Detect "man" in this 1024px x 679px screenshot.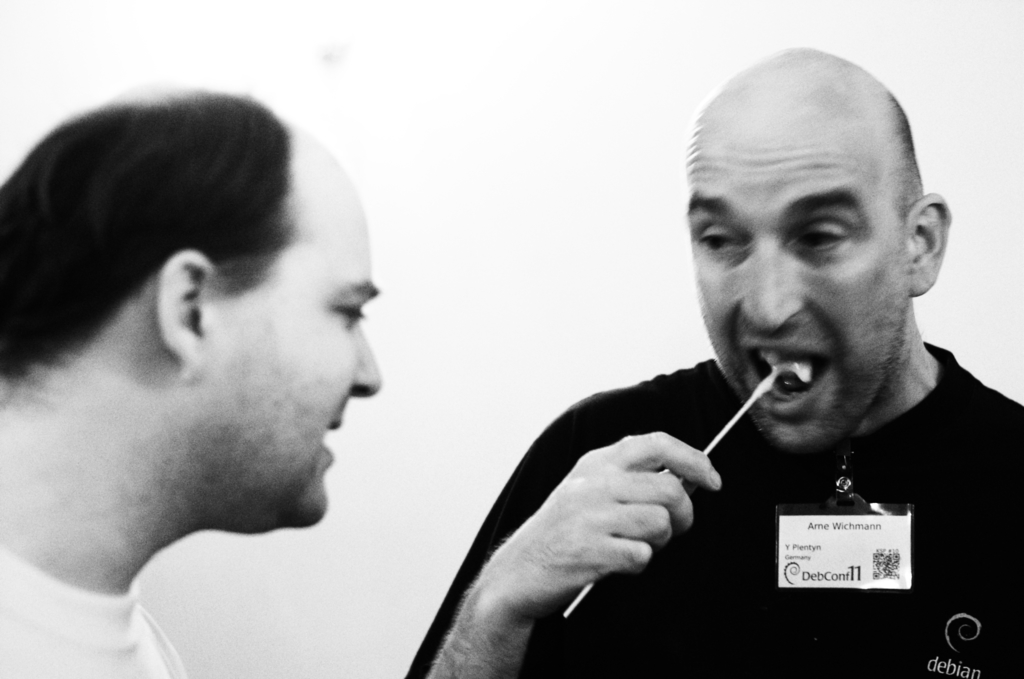
Detection: [431, 57, 1023, 659].
